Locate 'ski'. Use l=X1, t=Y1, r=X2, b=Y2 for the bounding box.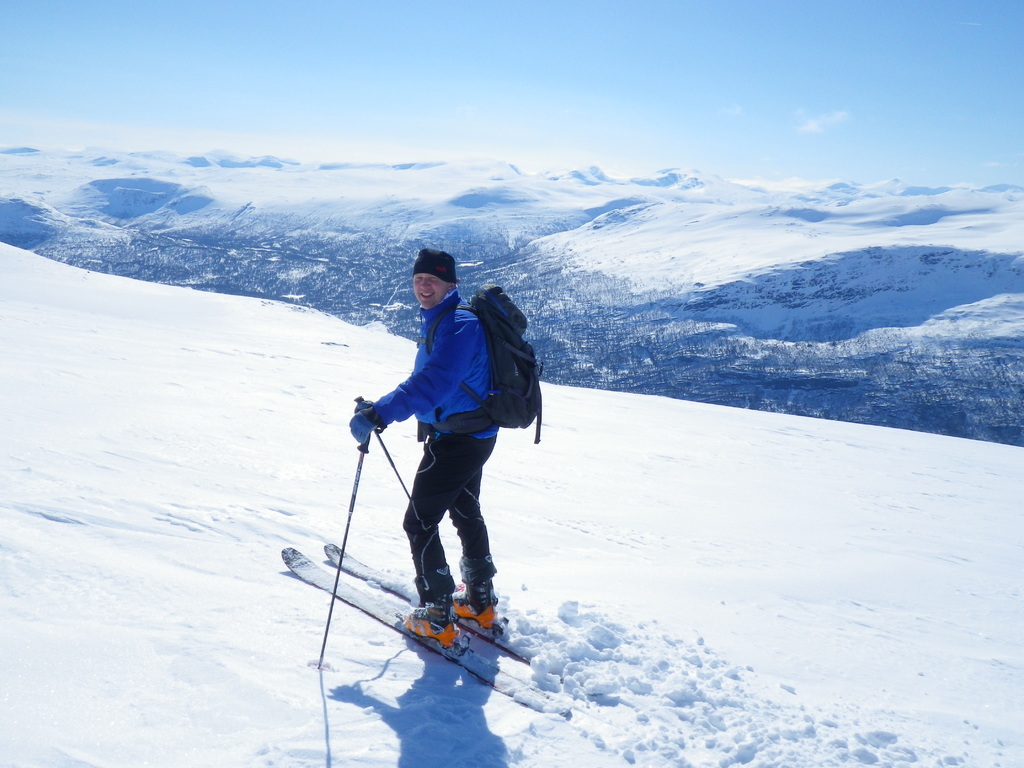
l=282, t=538, r=574, b=719.
